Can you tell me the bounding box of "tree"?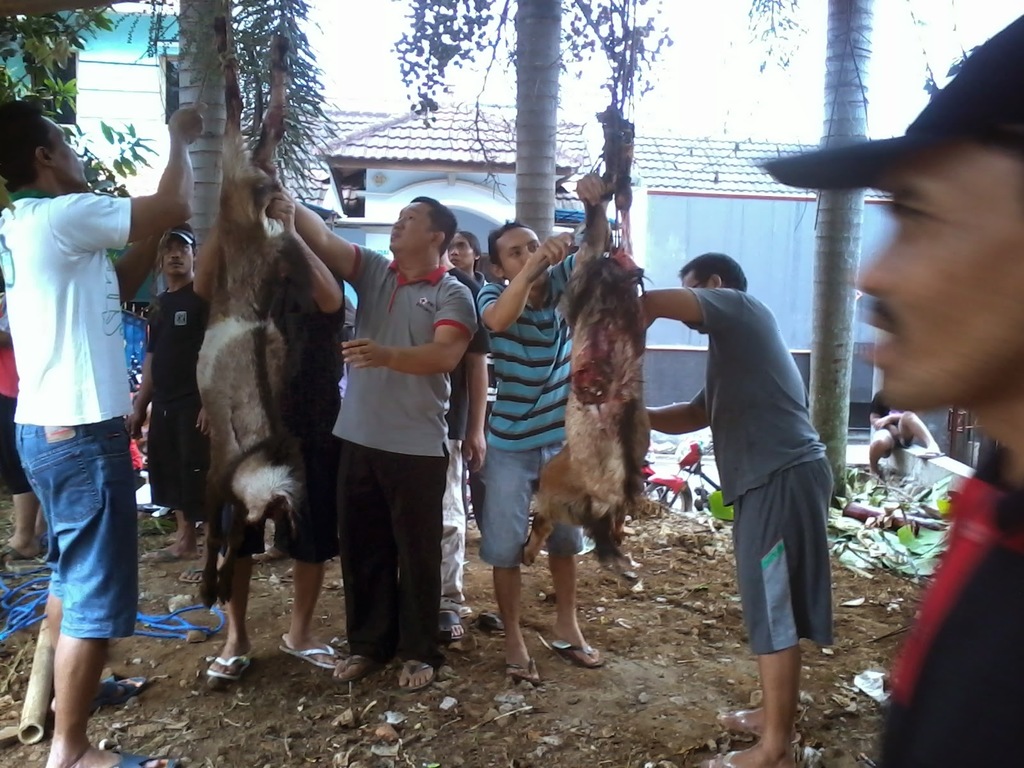
(159,0,231,276).
